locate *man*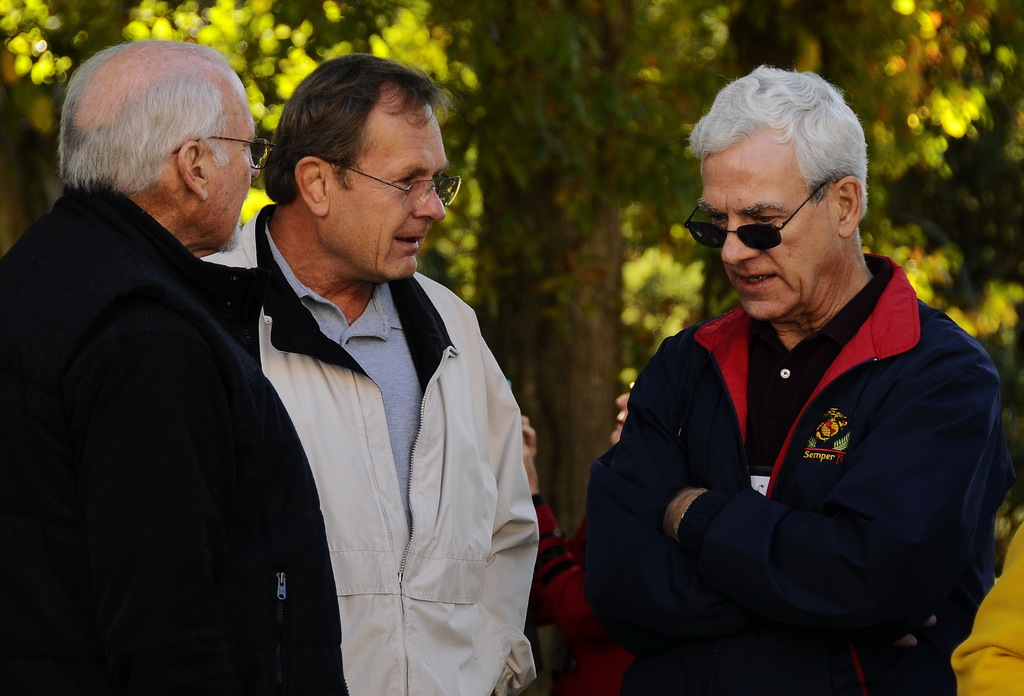
586 78 1005 686
